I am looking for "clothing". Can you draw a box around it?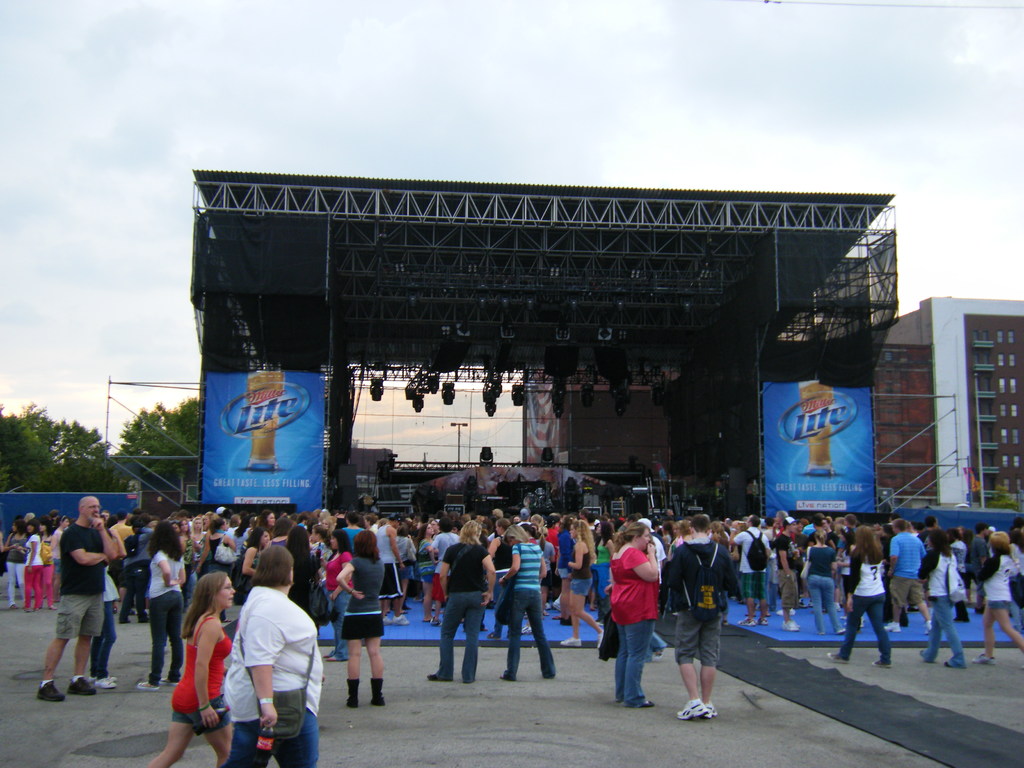
Sure, the bounding box is (61, 517, 114, 590).
